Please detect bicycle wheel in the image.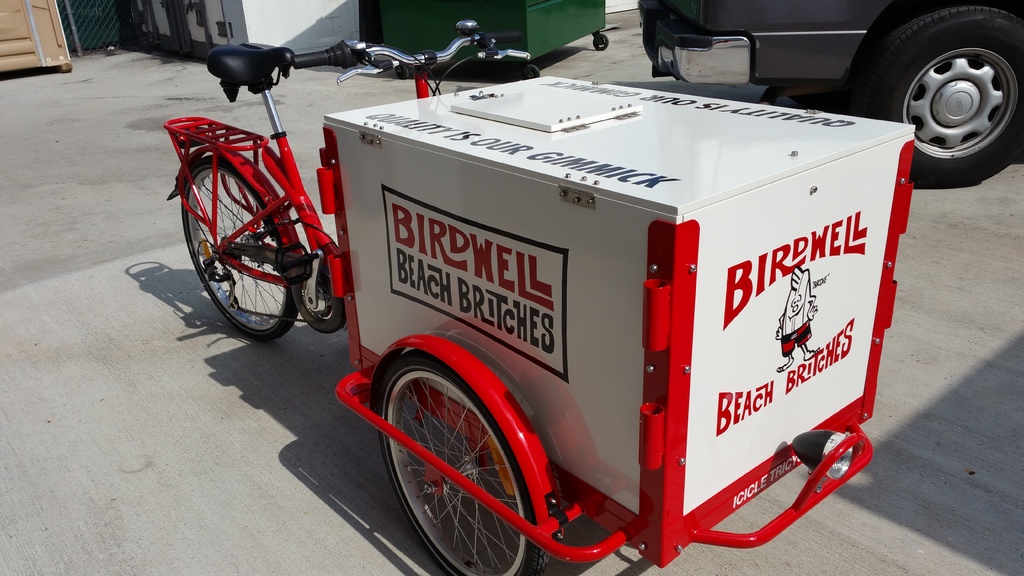
Rect(172, 136, 307, 332).
